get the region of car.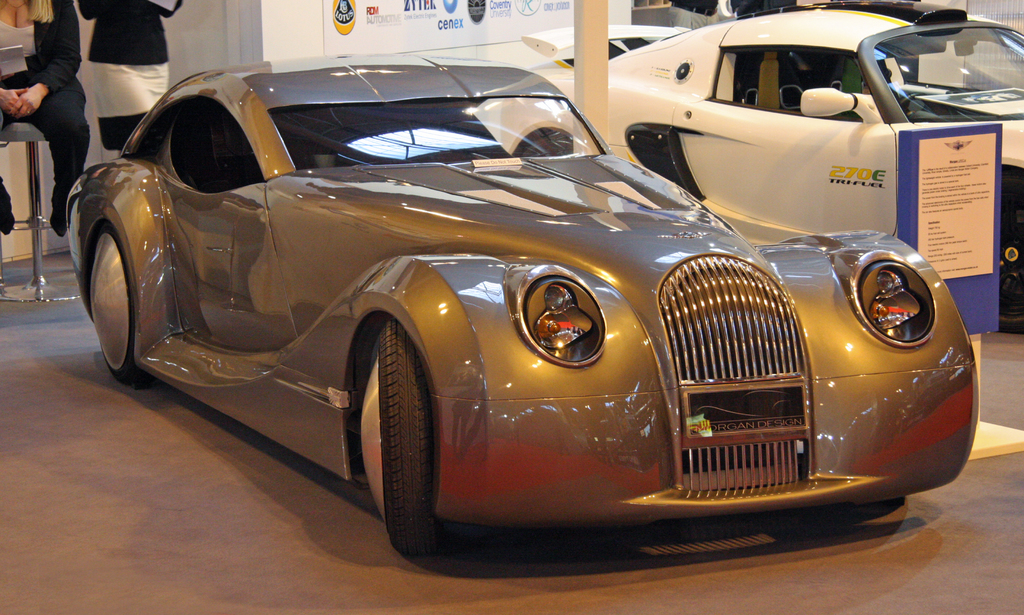
[65, 47, 981, 559].
